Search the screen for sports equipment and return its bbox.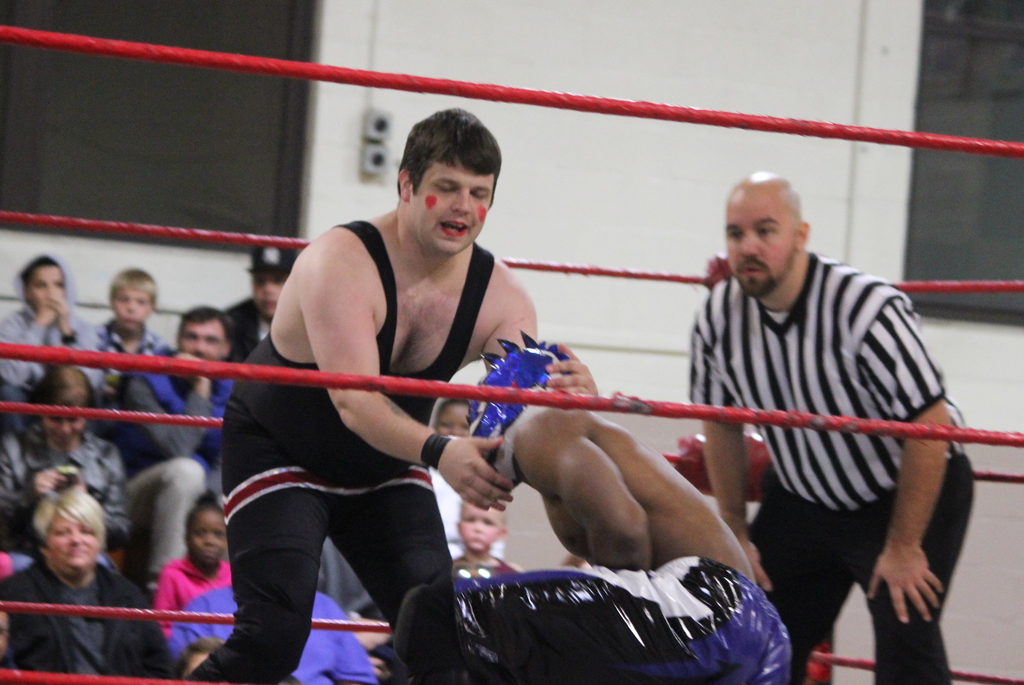
Found: 470/336/574/488.
